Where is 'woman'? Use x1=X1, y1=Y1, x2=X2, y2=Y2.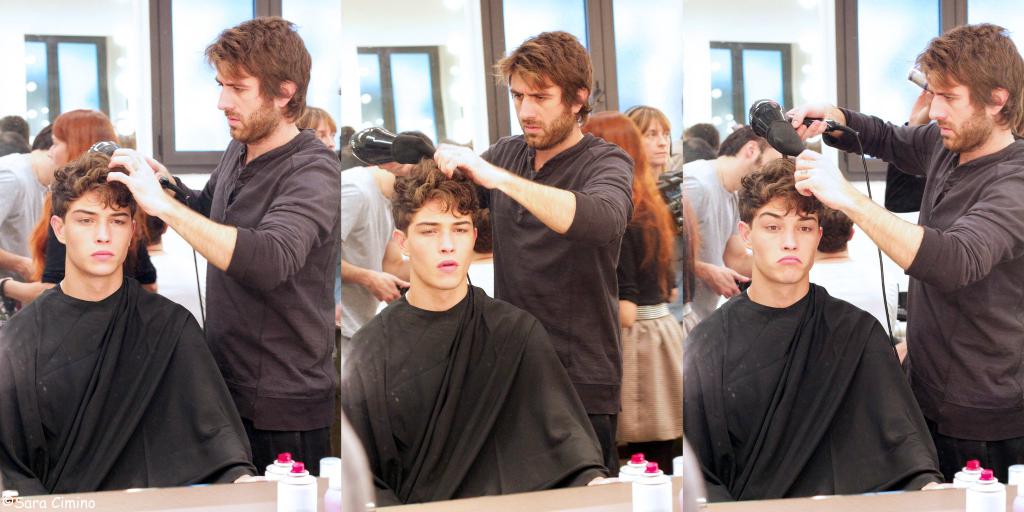
x1=289, y1=102, x2=341, y2=161.
